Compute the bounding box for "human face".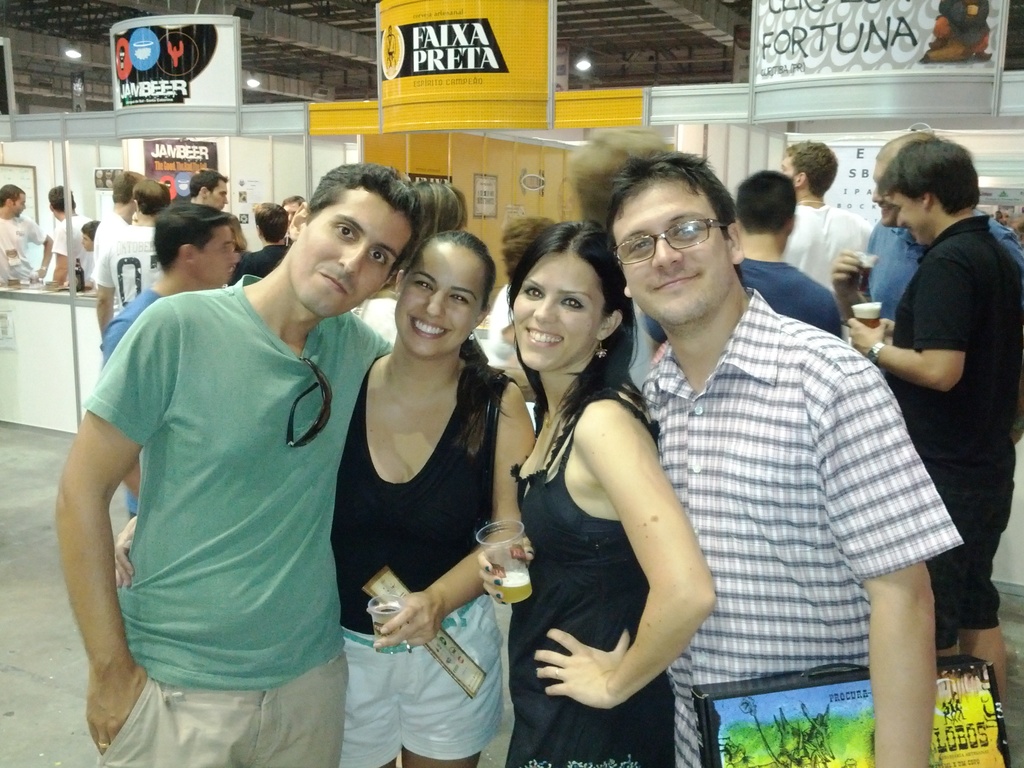
detection(884, 192, 932, 244).
